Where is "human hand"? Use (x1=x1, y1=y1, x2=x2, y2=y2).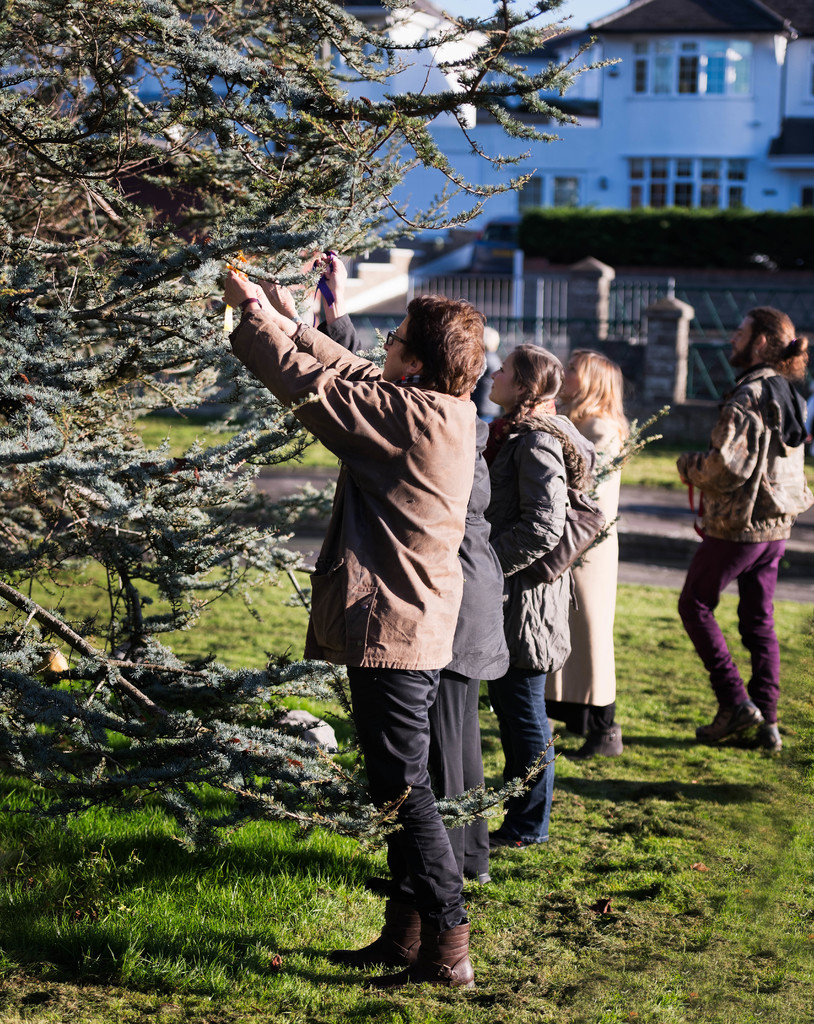
(x1=261, y1=276, x2=298, y2=314).
